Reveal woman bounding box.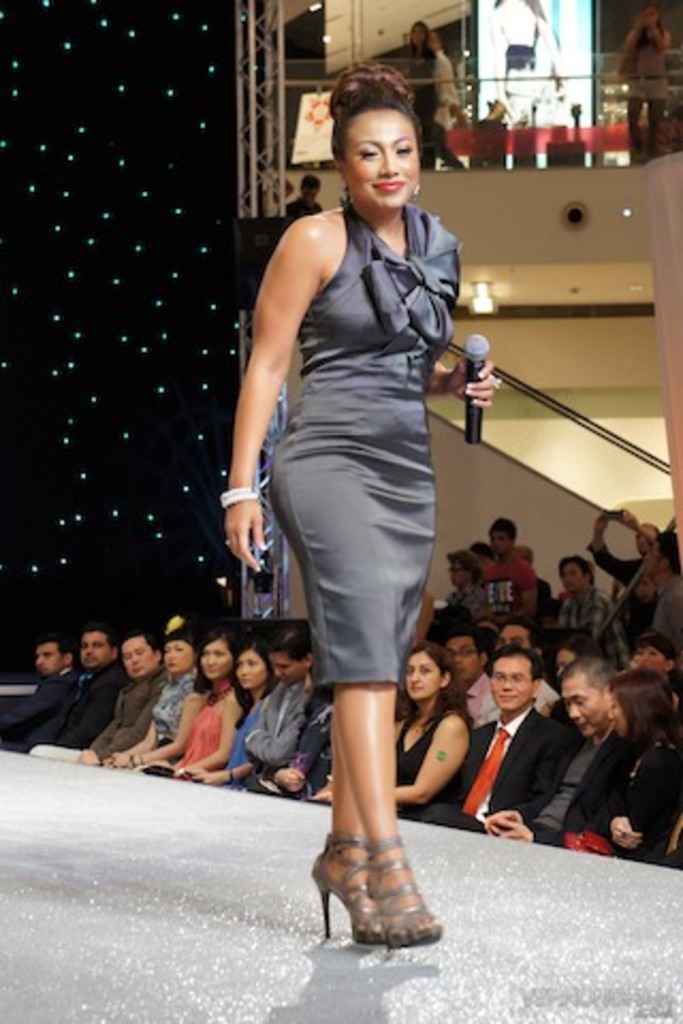
Revealed: bbox=[203, 644, 271, 783].
